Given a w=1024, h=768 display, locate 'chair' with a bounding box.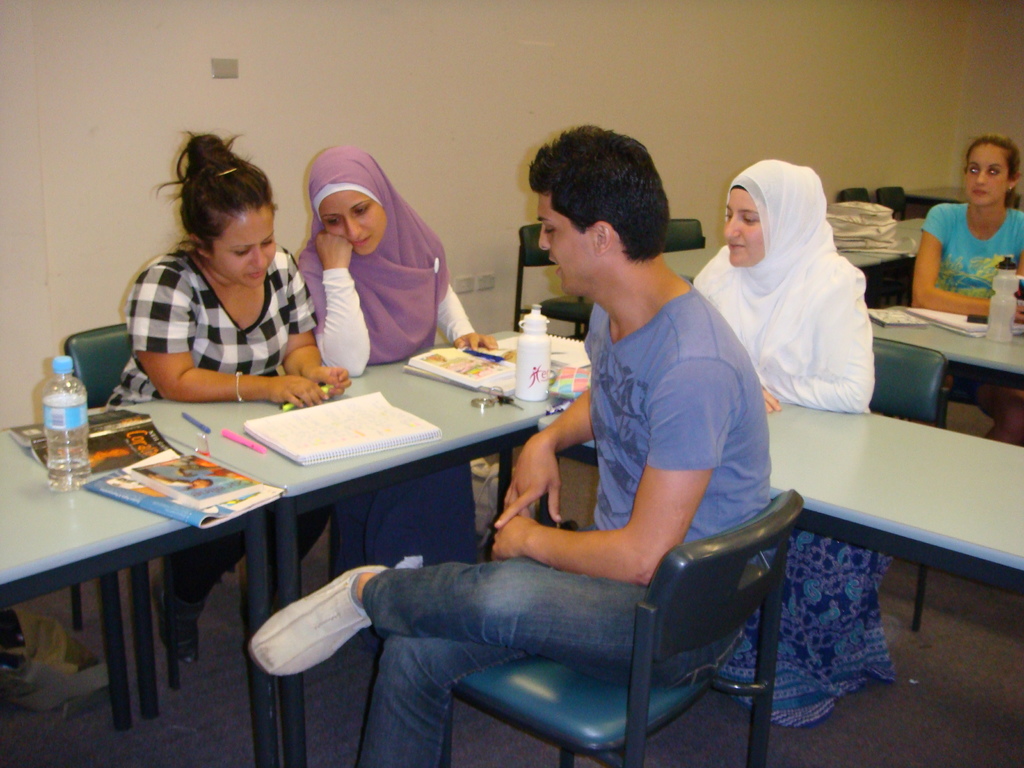
Located: locate(445, 491, 802, 767).
